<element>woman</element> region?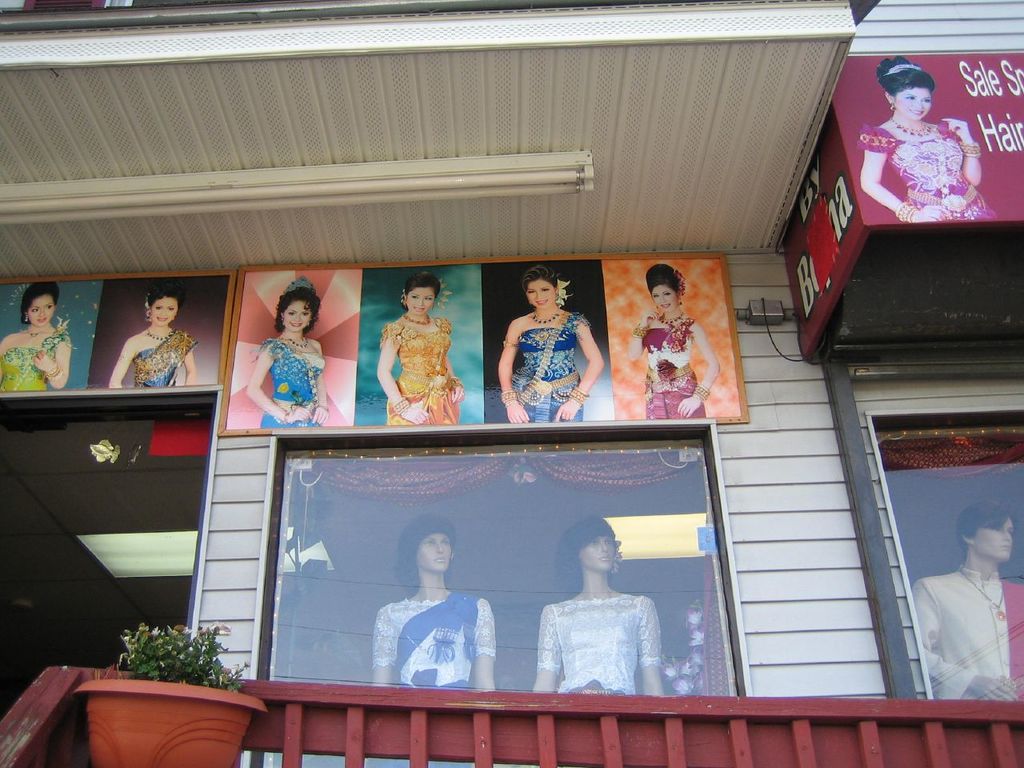
x1=631, y1=256, x2=722, y2=418
